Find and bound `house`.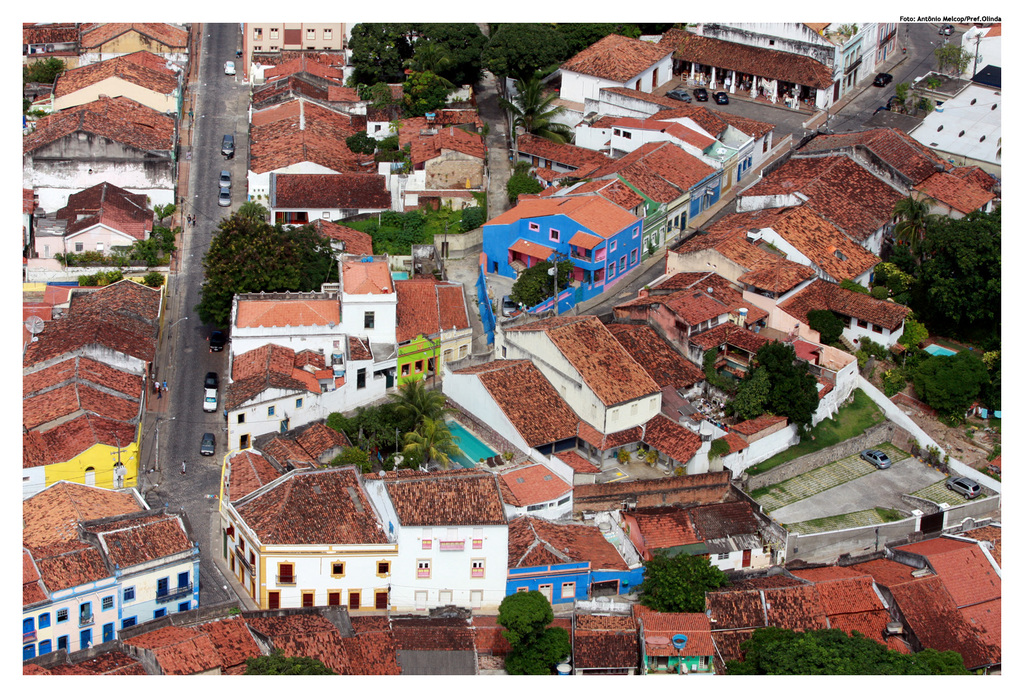
Bound: detection(510, 509, 641, 622).
